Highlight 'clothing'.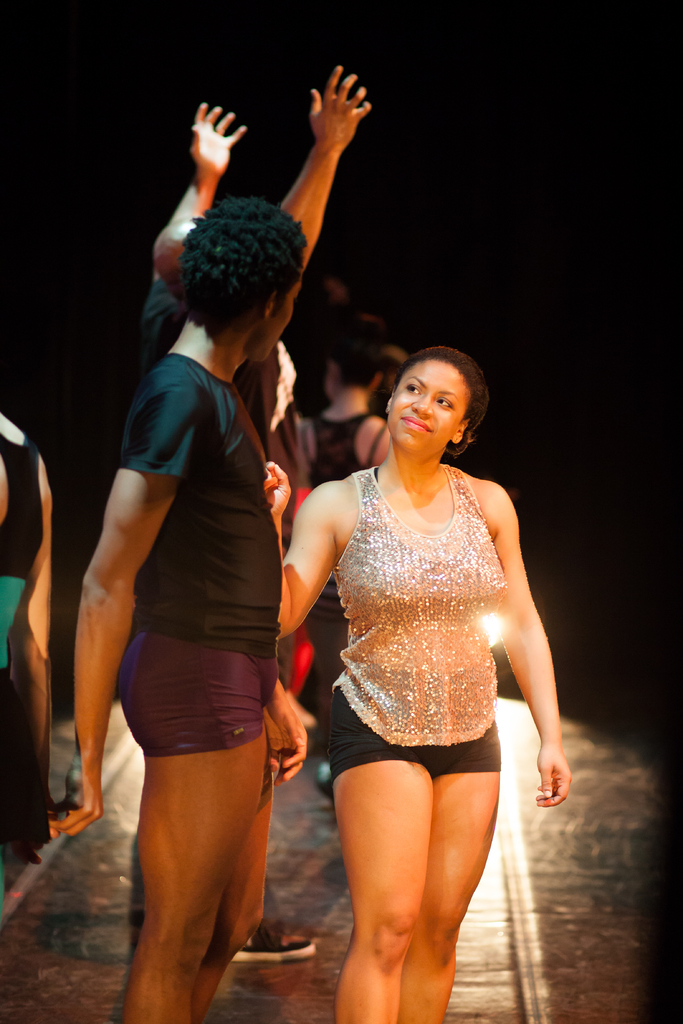
Highlighted region: <bbox>308, 414, 380, 755</bbox>.
